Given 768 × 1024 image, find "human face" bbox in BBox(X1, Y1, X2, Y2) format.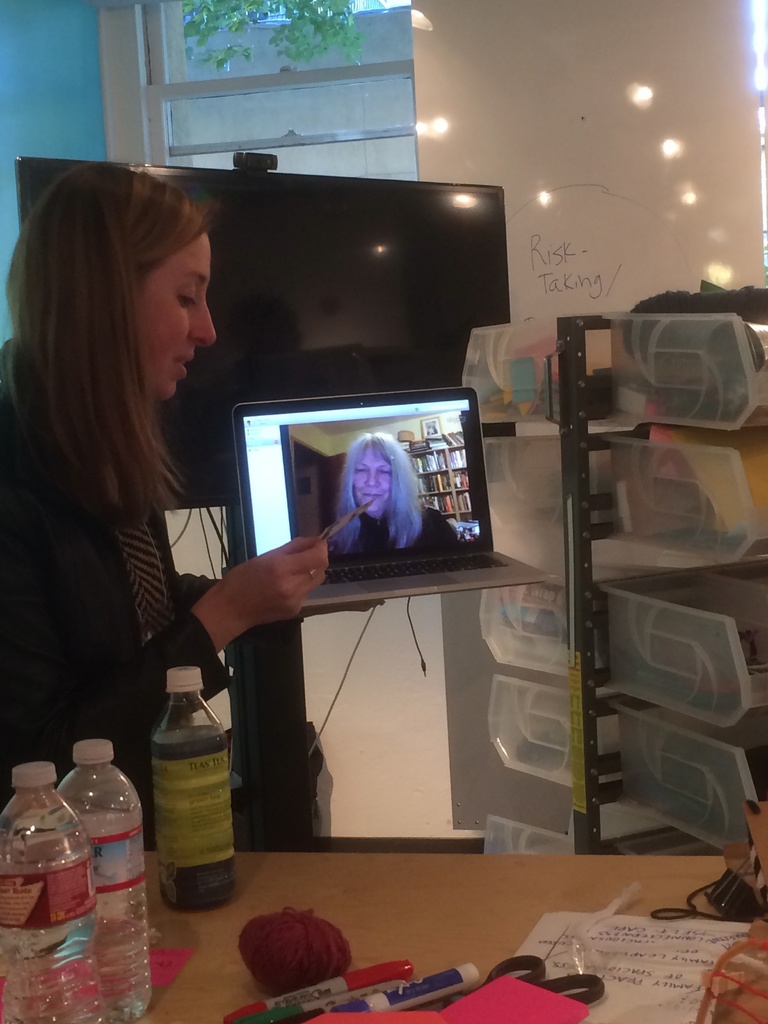
BBox(138, 227, 212, 393).
